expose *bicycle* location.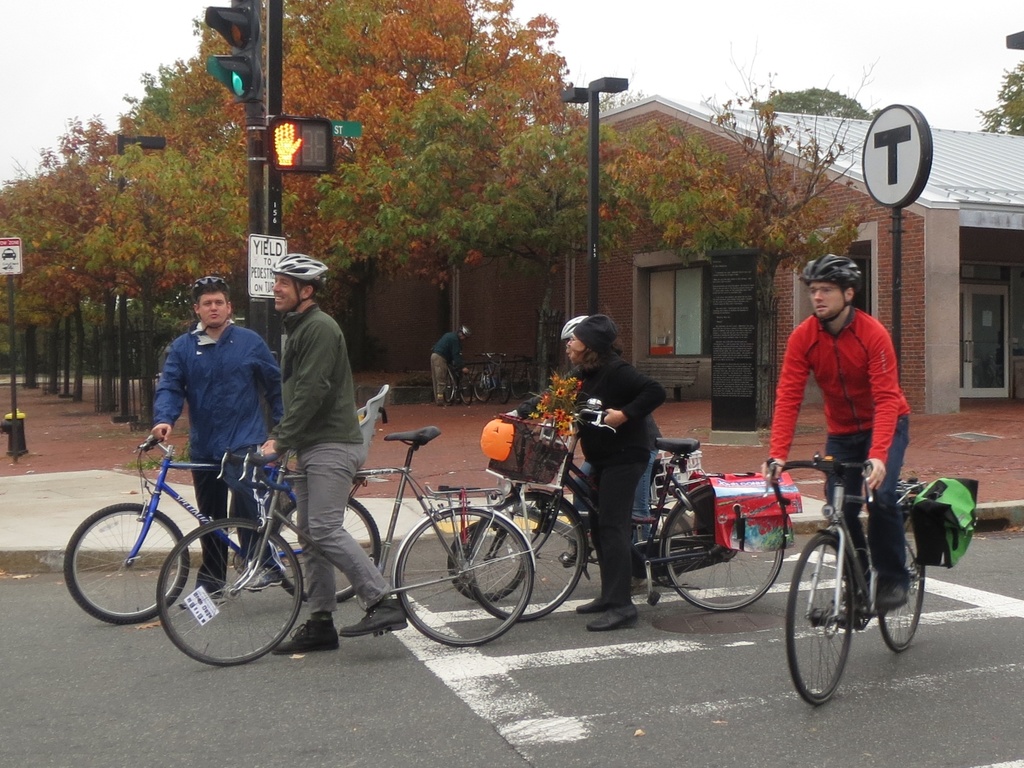
Exposed at <region>442, 357, 473, 410</region>.
